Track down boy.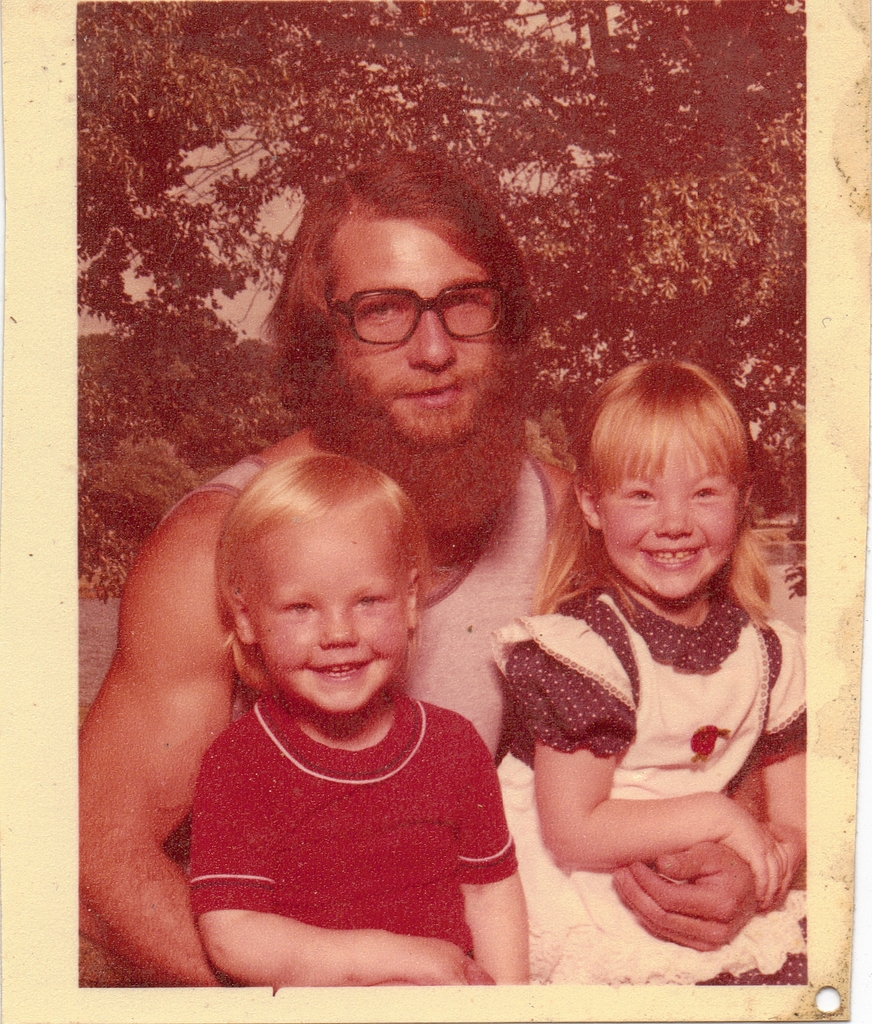
Tracked to <bbox>107, 440, 548, 949</bbox>.
